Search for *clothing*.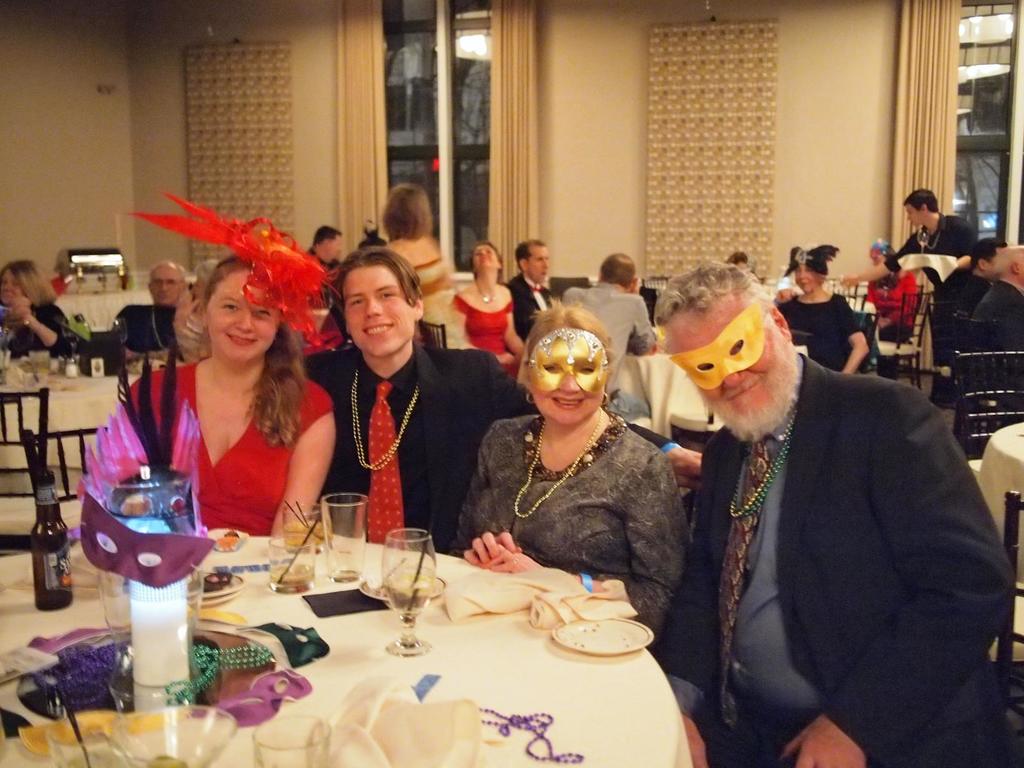
Found at x1=5, y1=297, x2=73, y2=364.
